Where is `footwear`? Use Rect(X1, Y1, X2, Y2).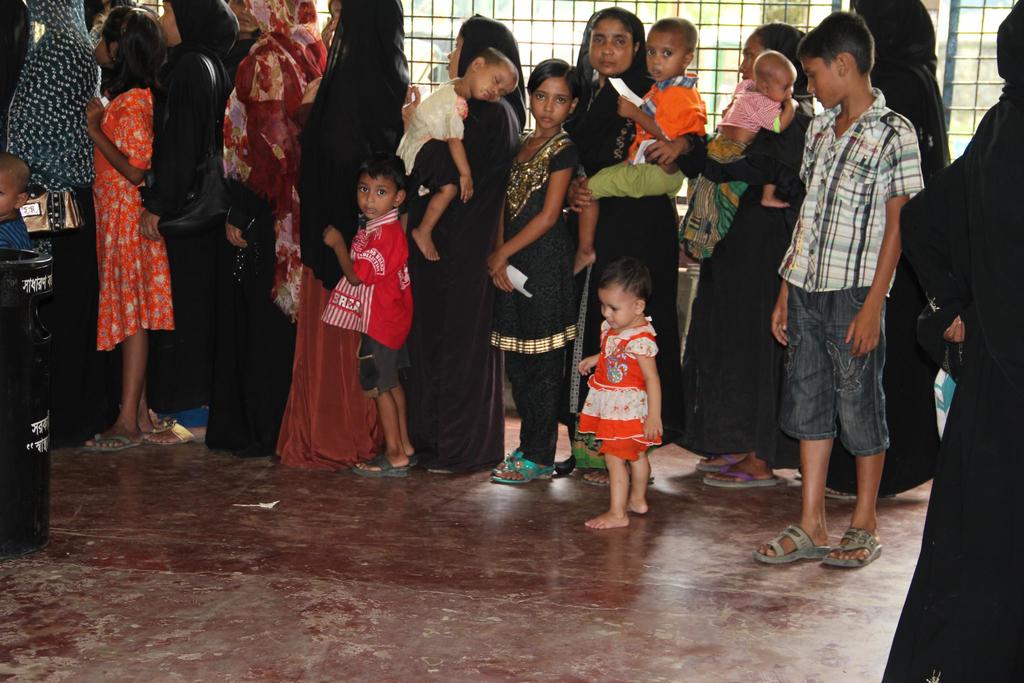
Rect(141, 421, 206, 443).
